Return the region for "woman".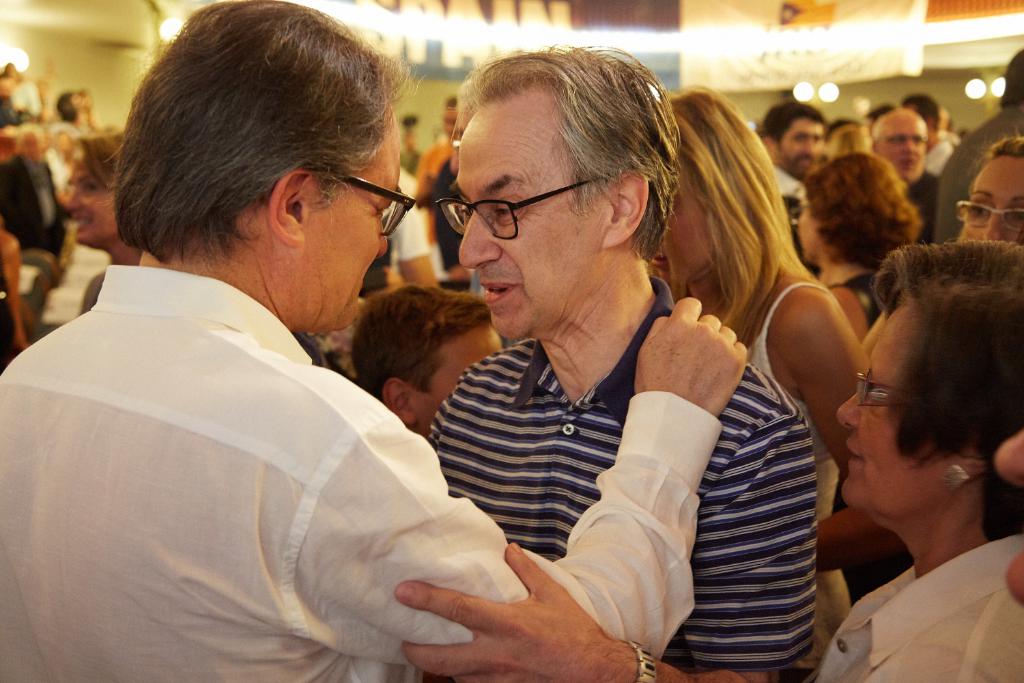
946 131 1023 239.
